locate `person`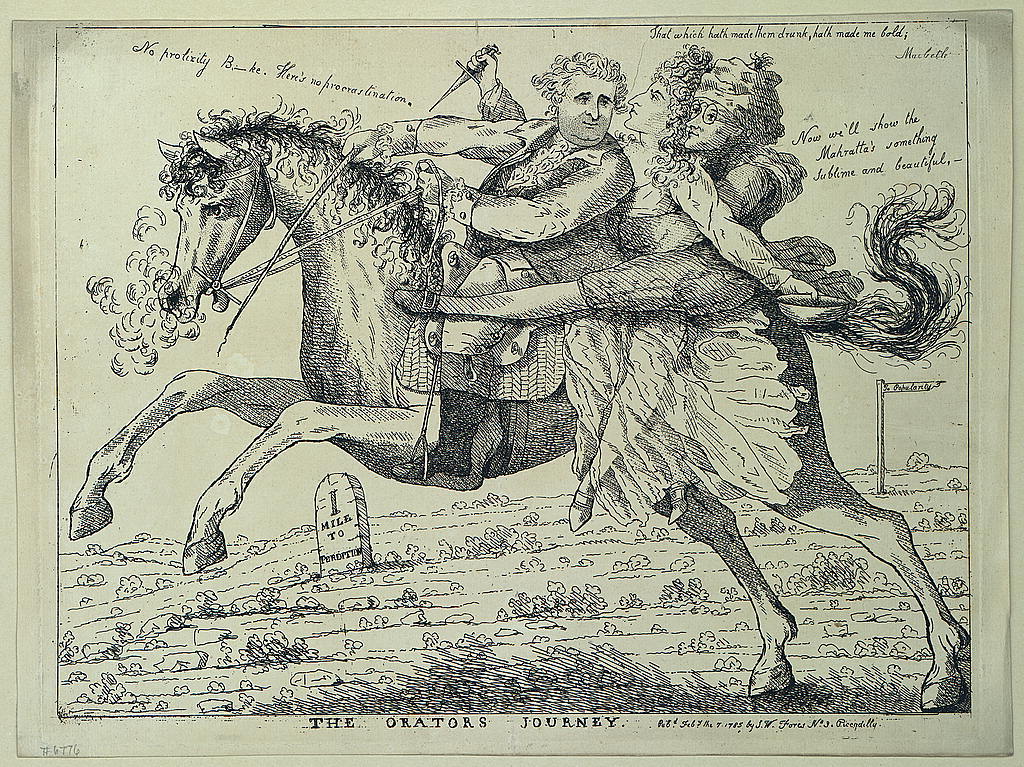
x1=493, y1=51, x2=813, y2=312
